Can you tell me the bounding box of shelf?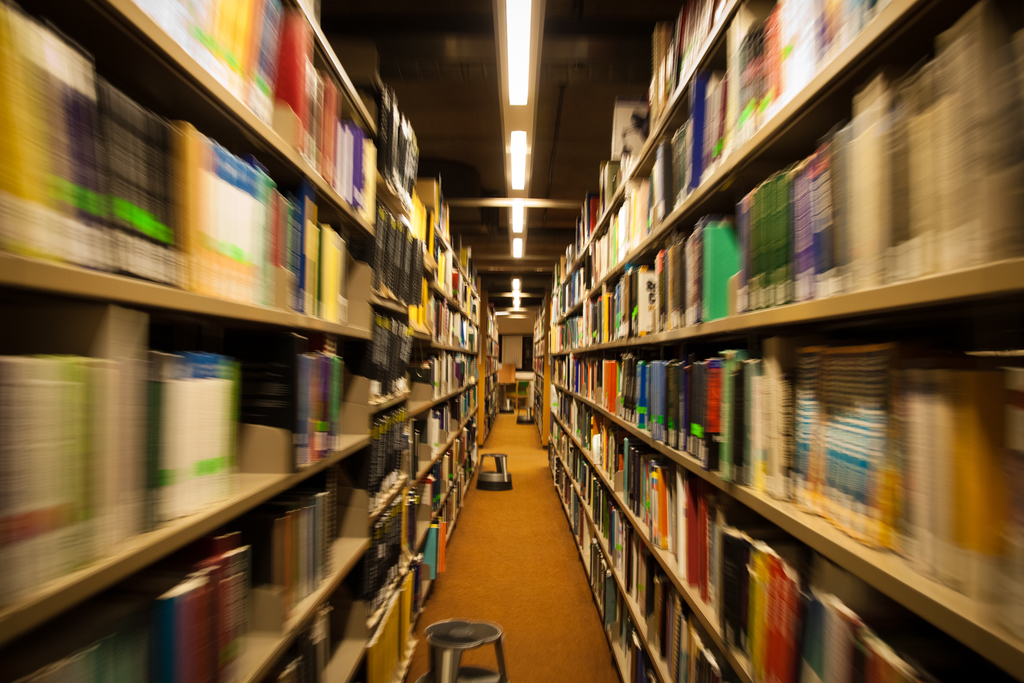
(0, 0, 479, 682).
